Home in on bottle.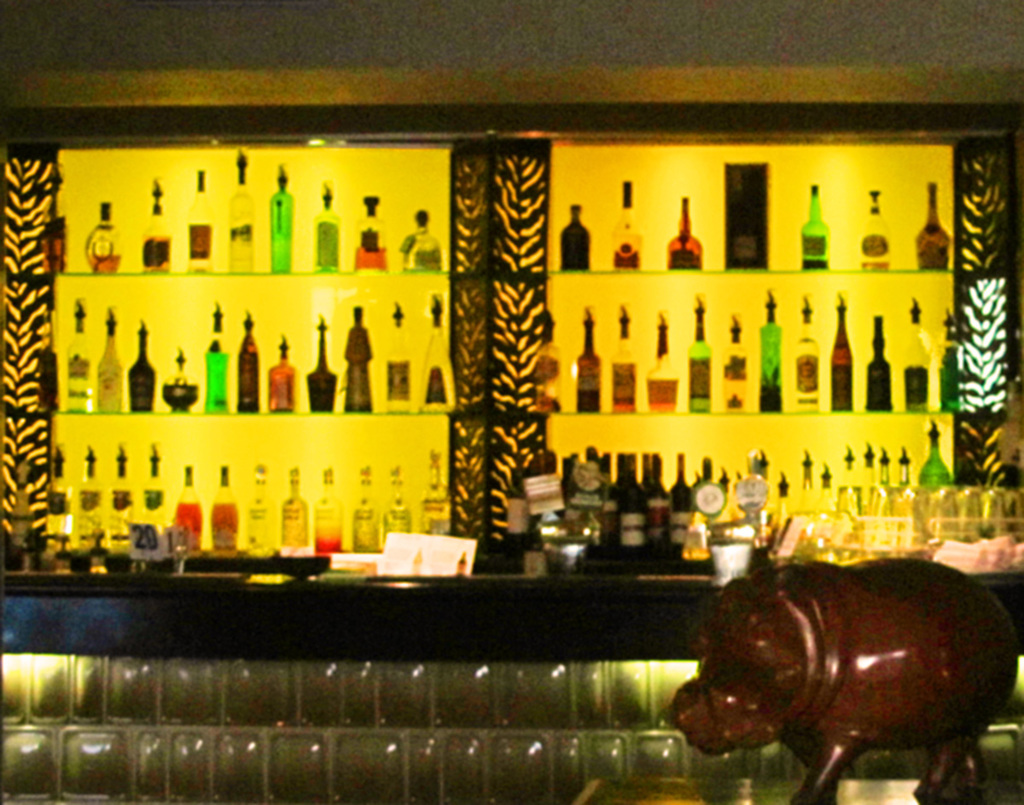
Homed in at rect(267, 335, 294, 412).
